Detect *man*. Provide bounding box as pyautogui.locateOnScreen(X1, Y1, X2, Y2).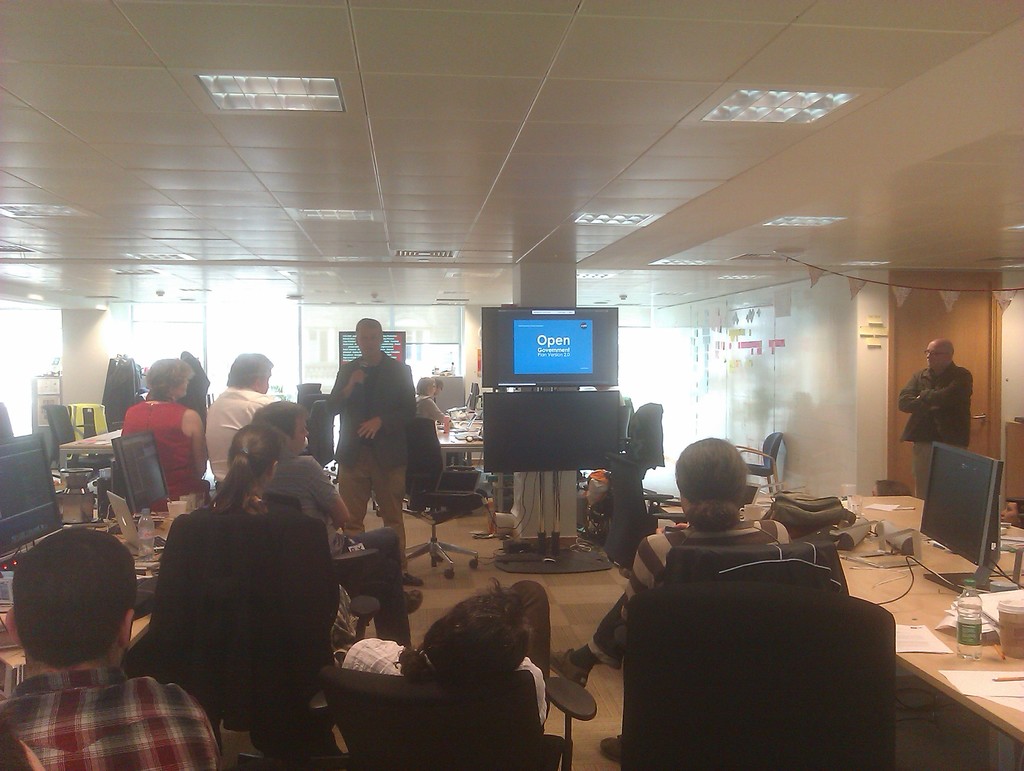
pyautogui.locateOnScreen(204, 352, 275, 494).
